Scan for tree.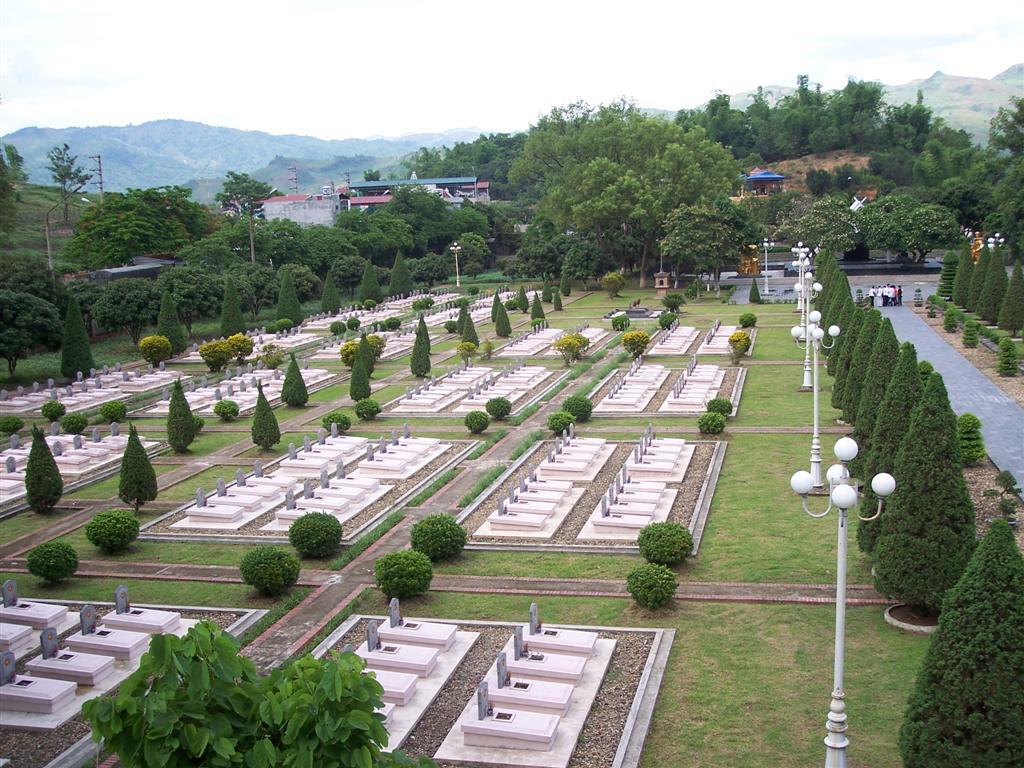
Scan result: box(821, 300, 874, 378).
